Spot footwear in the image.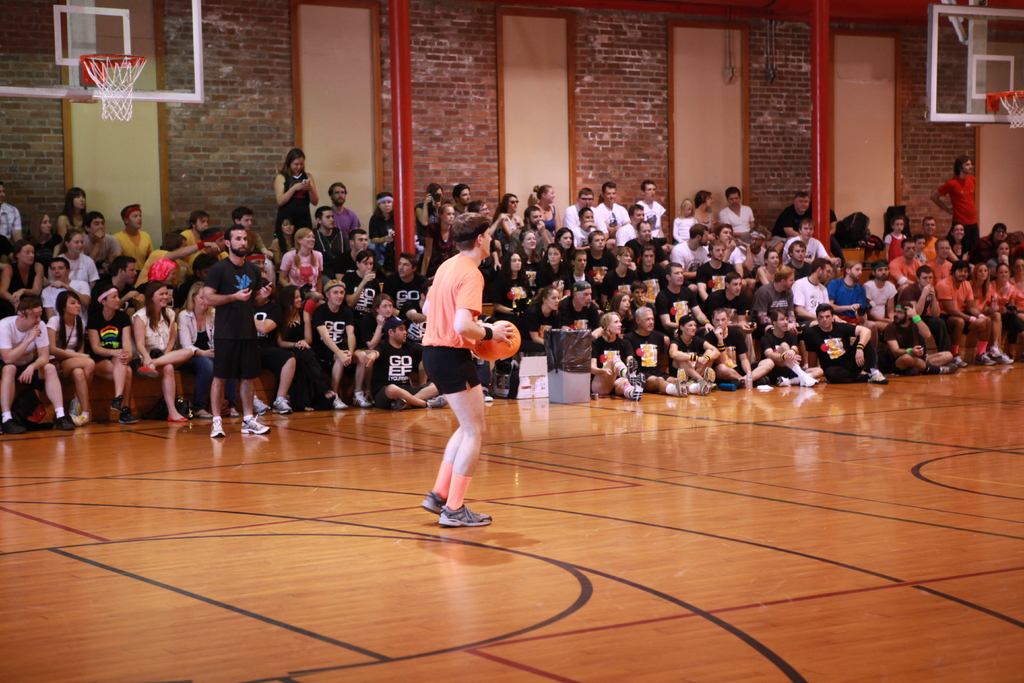
footwear found at (x1=978, y1=353, x2=996, y2=368).
